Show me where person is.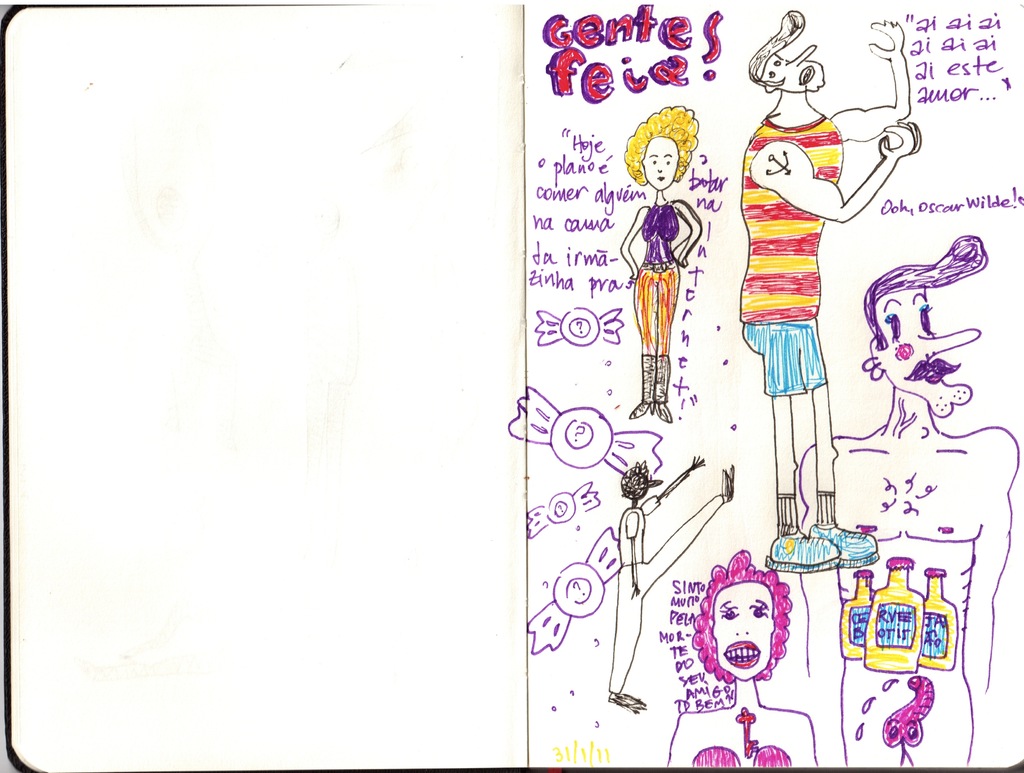
person is at box(792, 229, 1017, 766).
